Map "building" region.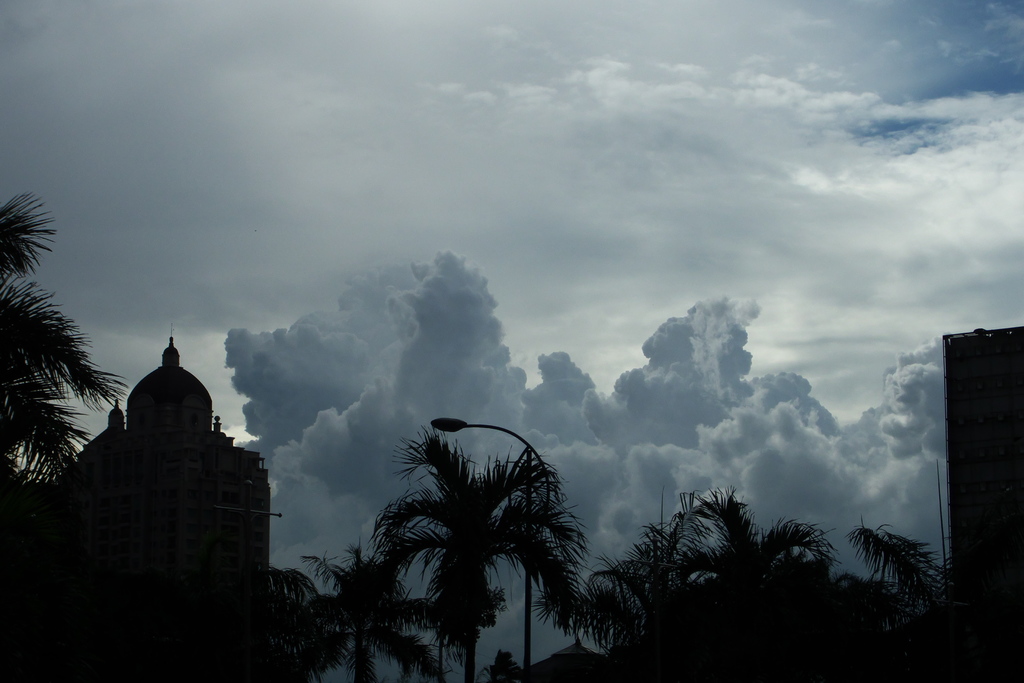
Mapped to x1=71 y1=325 x2=265 y2=569.
